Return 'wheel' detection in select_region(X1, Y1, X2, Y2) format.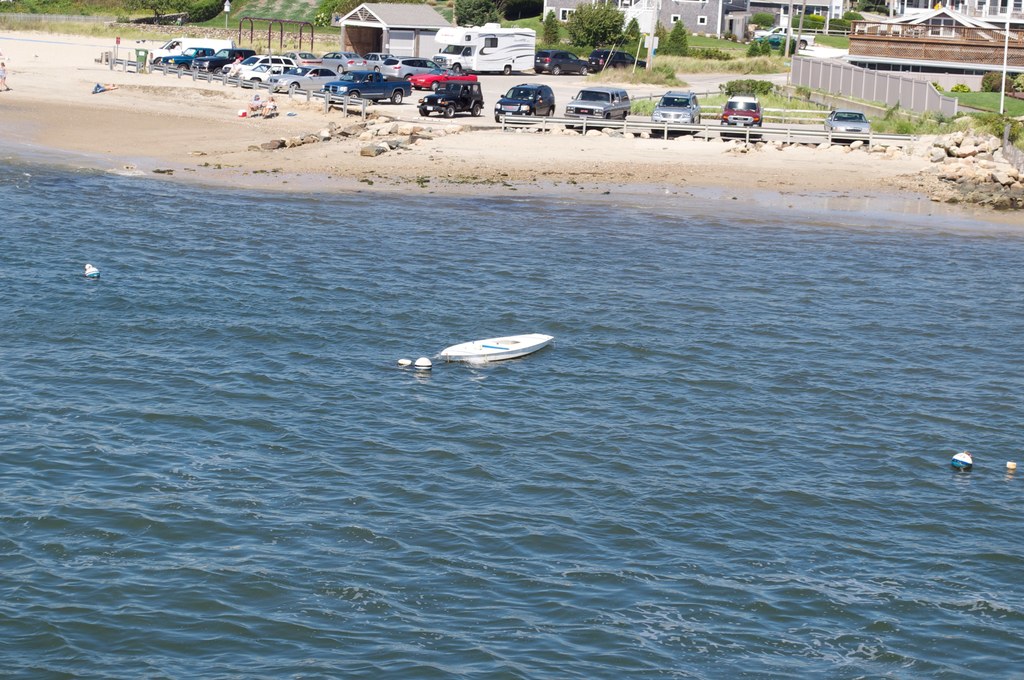
select_region(455, 63, 460, 72).
